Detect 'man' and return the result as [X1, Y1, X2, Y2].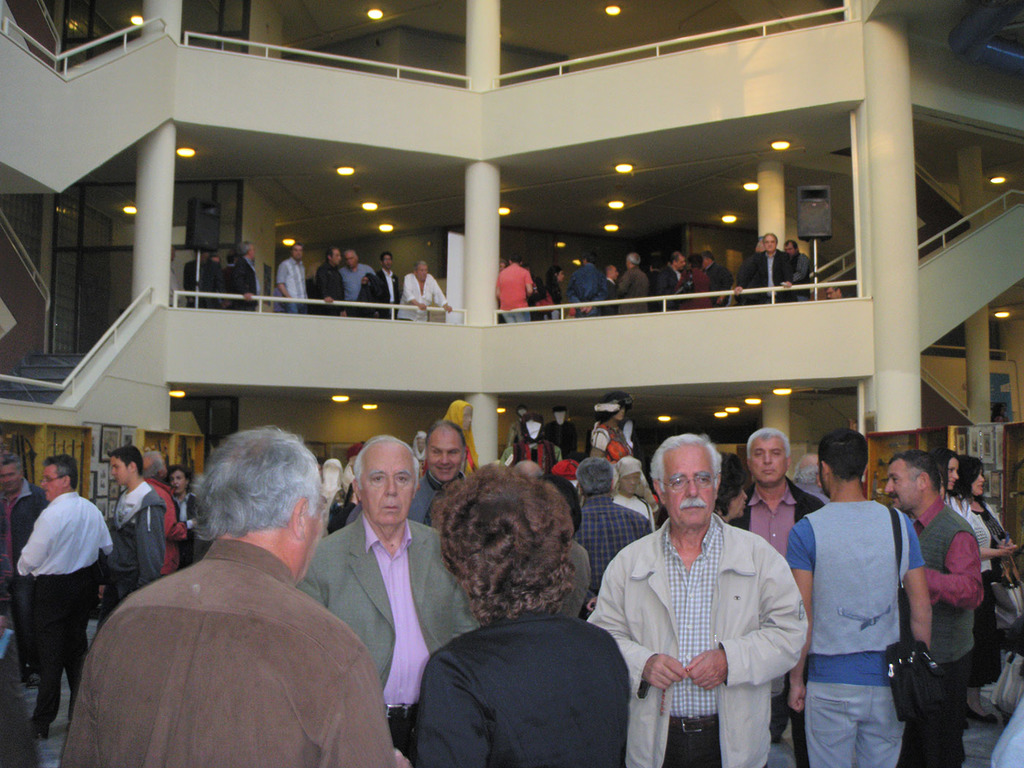
[658, 252, 687, 313].
